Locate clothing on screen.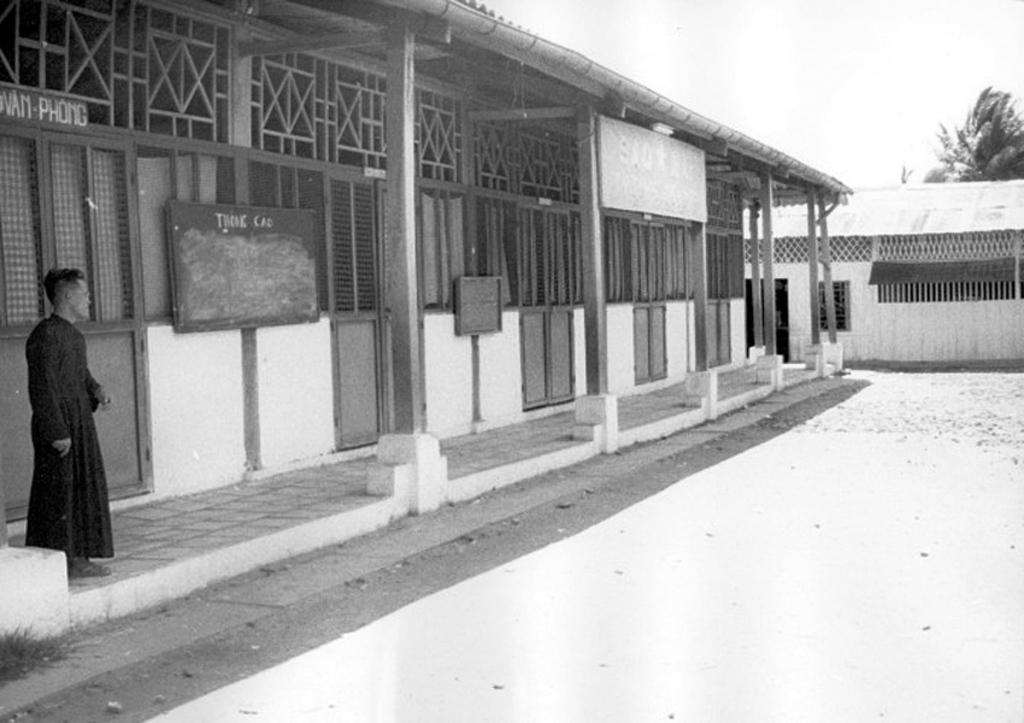
On screen at <region>14, 329, 107, 545</region>.
